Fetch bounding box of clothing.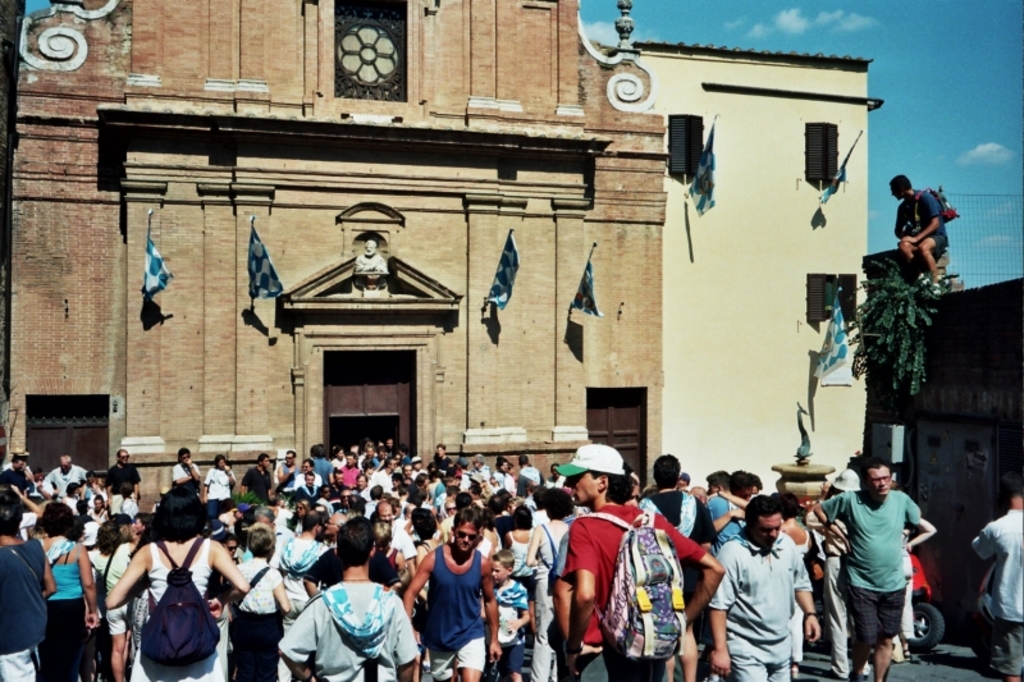
Bbox: bbox=[708, 528, 815, 681].
